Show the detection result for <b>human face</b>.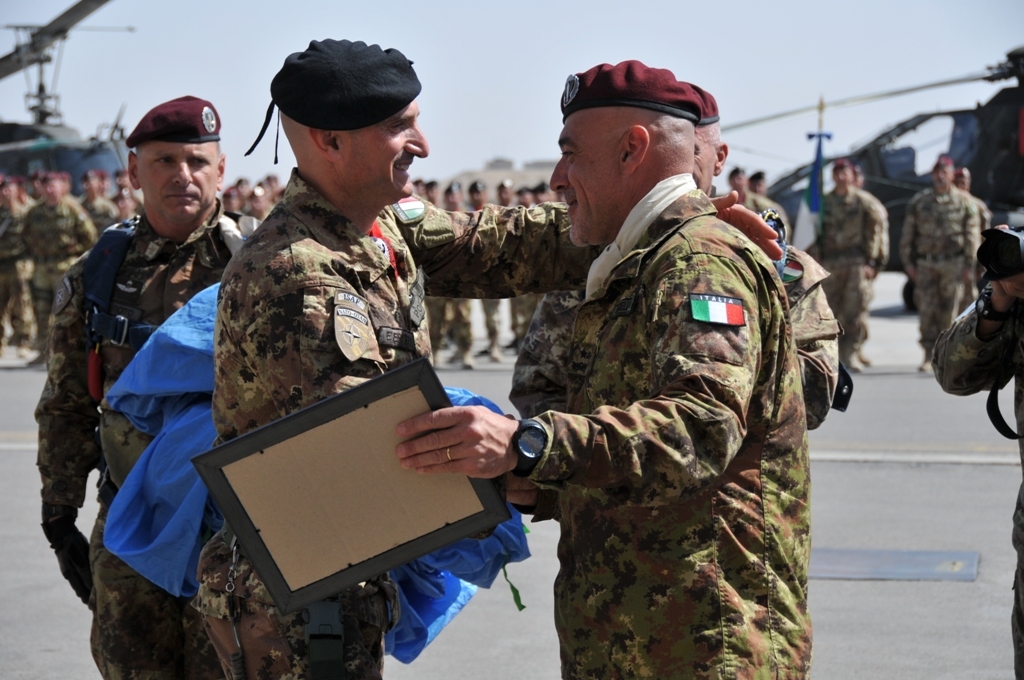
l=746, t=174, r=766, b=199.
